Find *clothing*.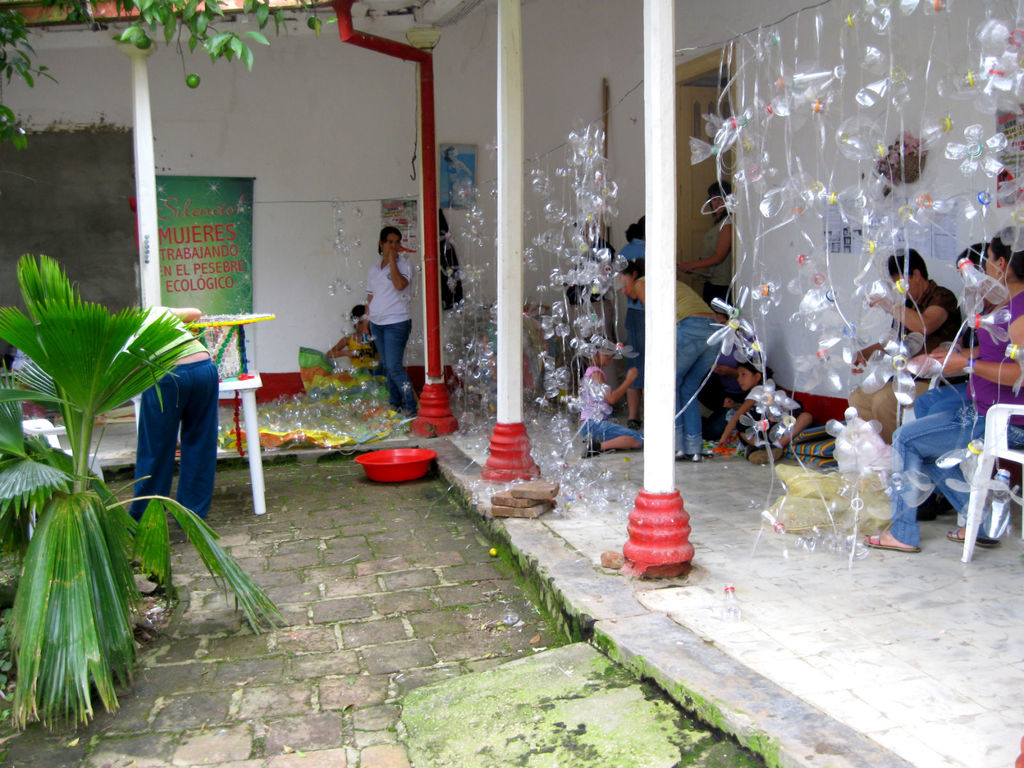
crop(697, 213, 732, 315).
